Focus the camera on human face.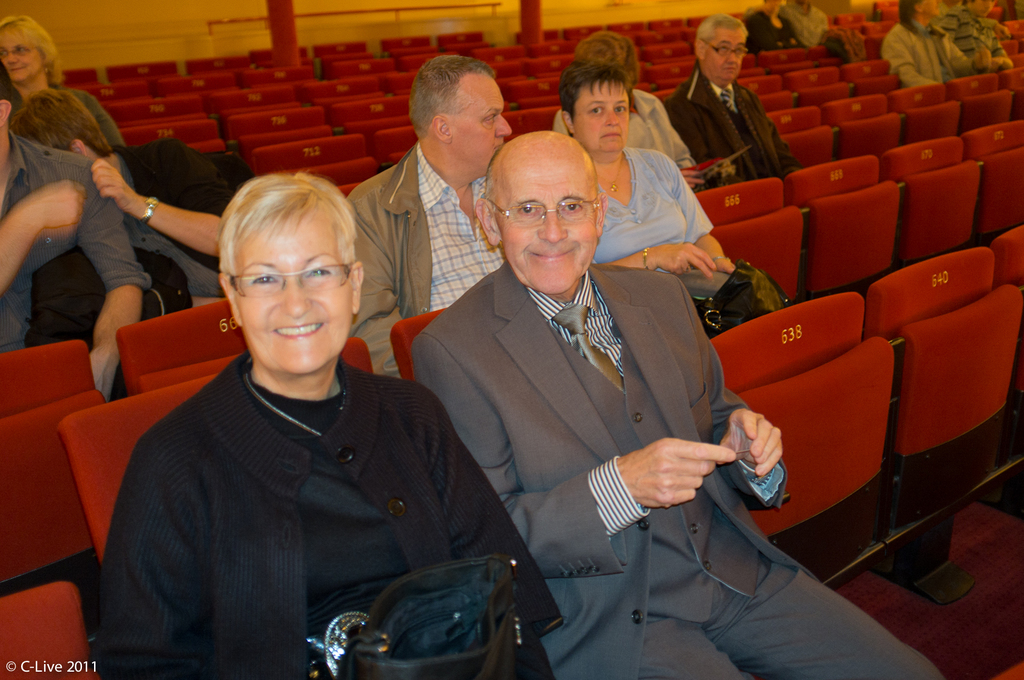
Focus region: Rect(916, 0, 937, 19).
